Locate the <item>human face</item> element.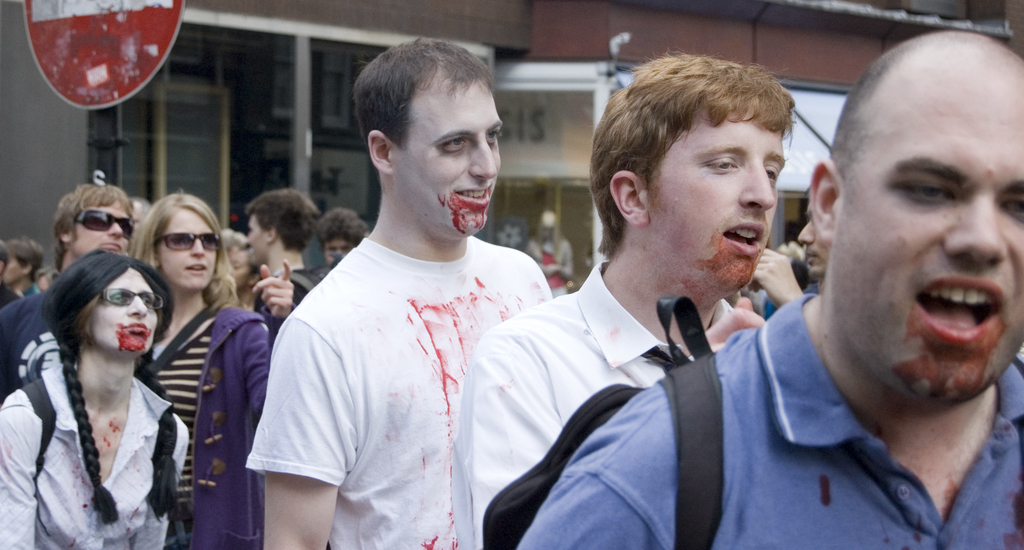
Element bbox: x1=797, y1=202, x2=829, y2=279.
